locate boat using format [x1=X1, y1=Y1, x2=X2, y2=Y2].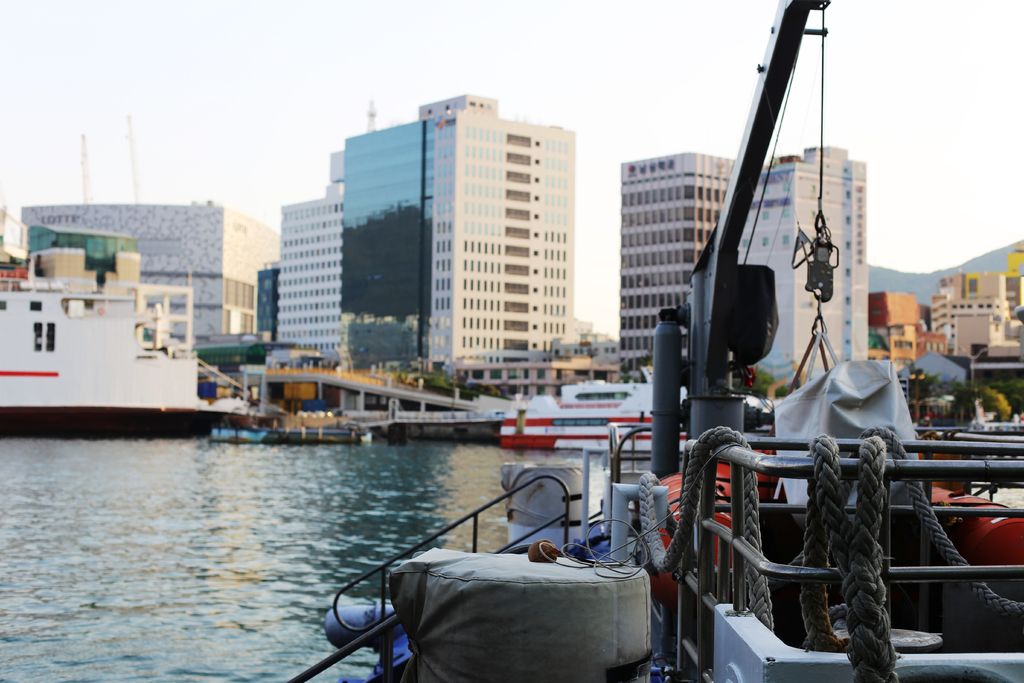
[x1=502, y1=375, x2=714, y2=469].
